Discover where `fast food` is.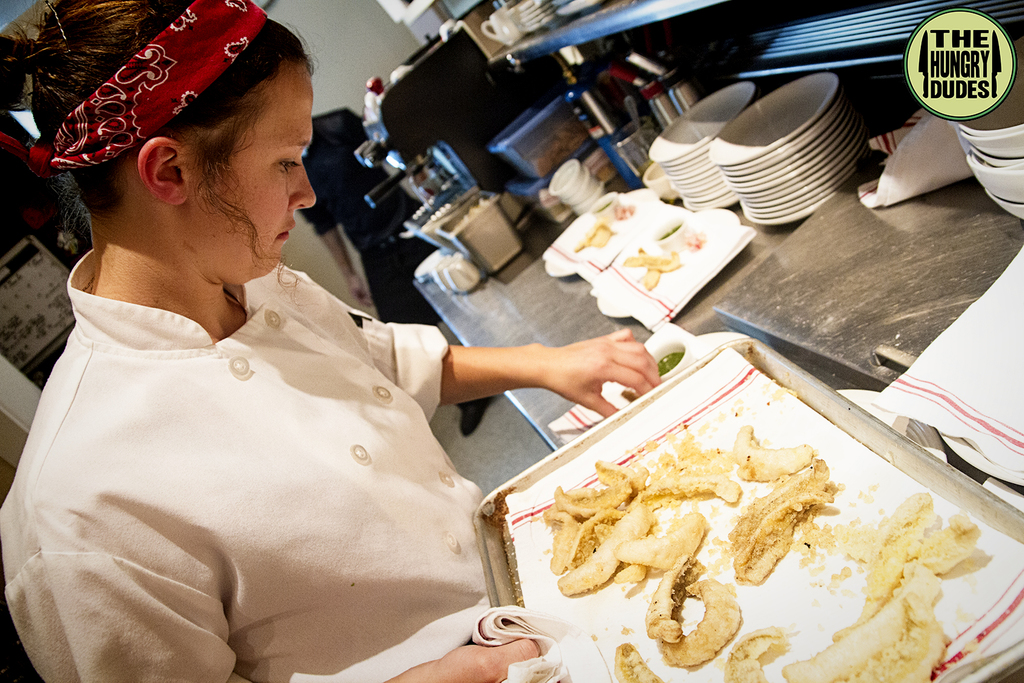
Discovered at box=[656, 581, 742, 668].
